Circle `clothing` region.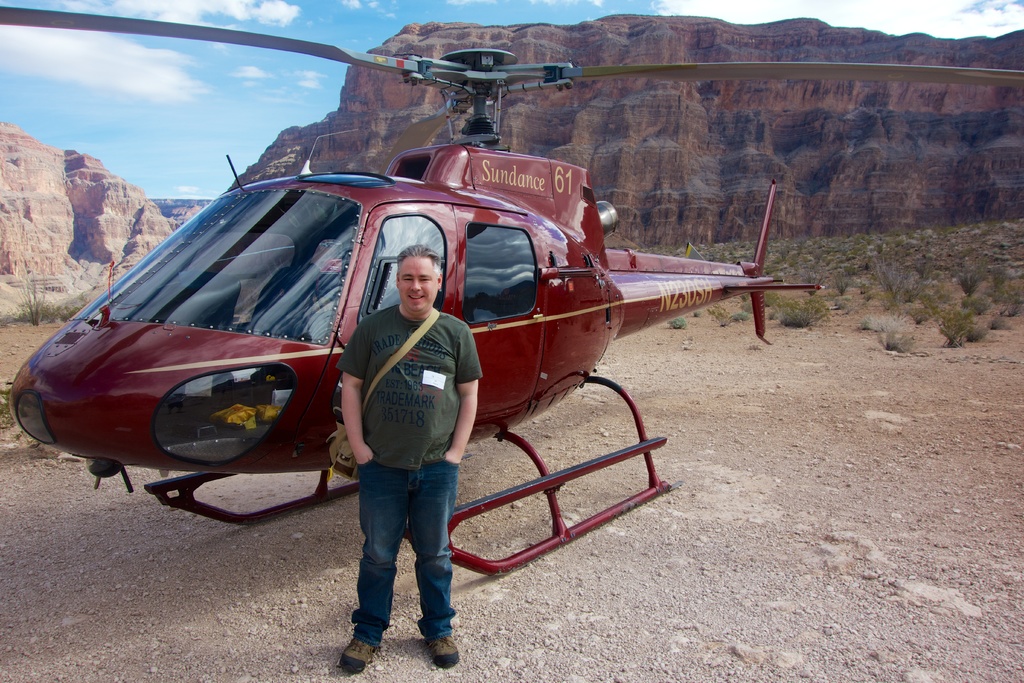
Region: bbox(352, 470, 457, 649).
